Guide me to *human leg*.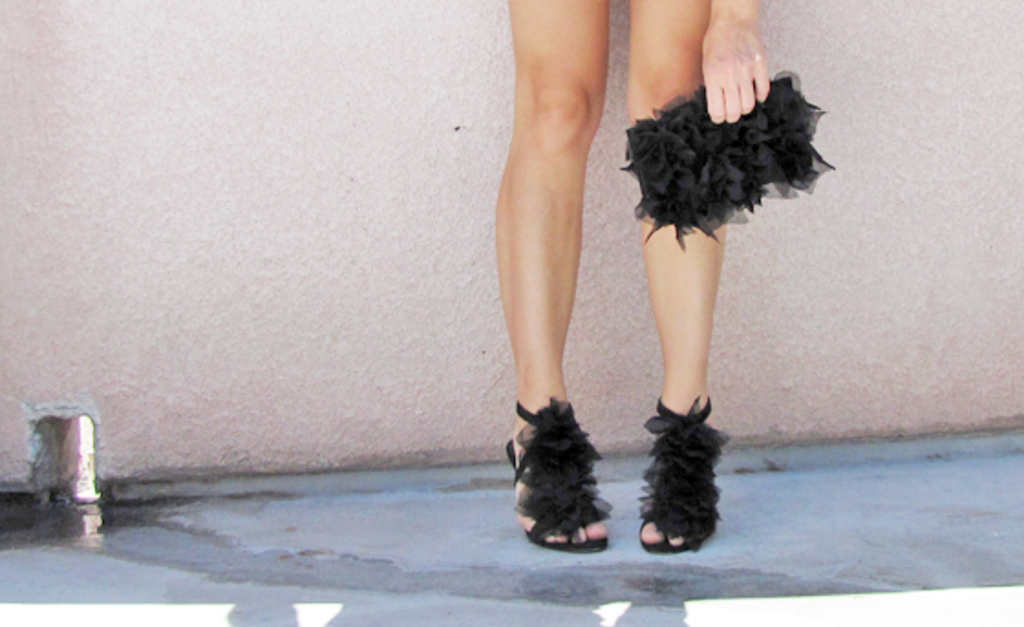
Guidance: (left=631, top=0, right=731, bottom=552).
